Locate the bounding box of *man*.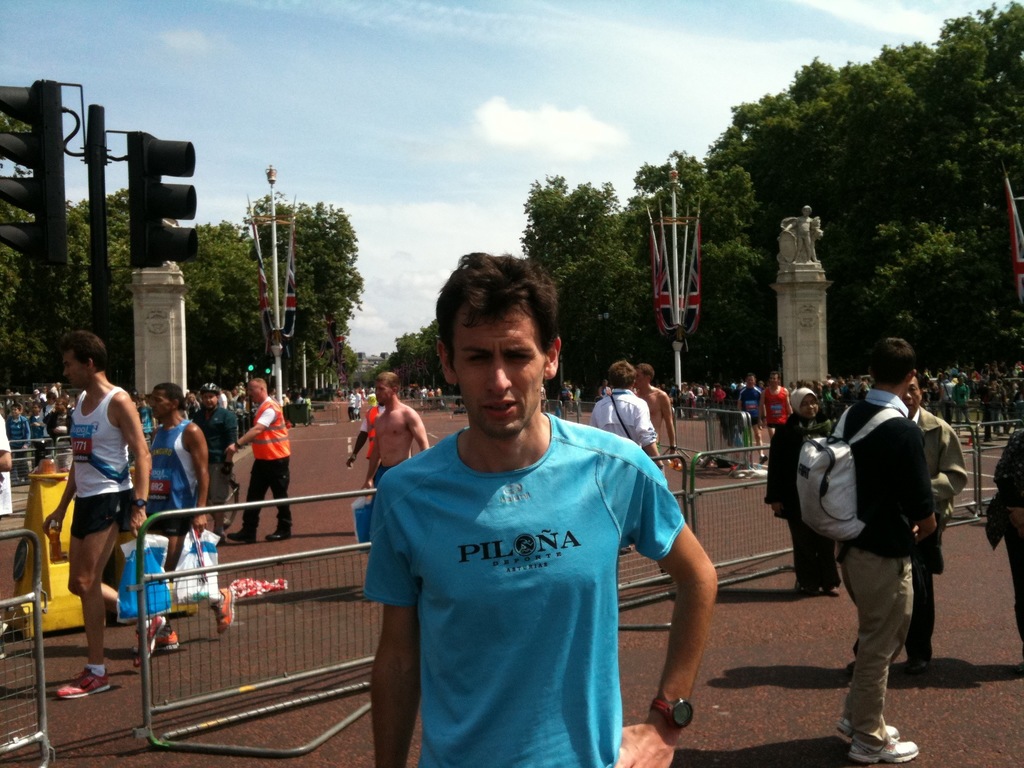
Bounding box: (227, 374, 297, 548).
